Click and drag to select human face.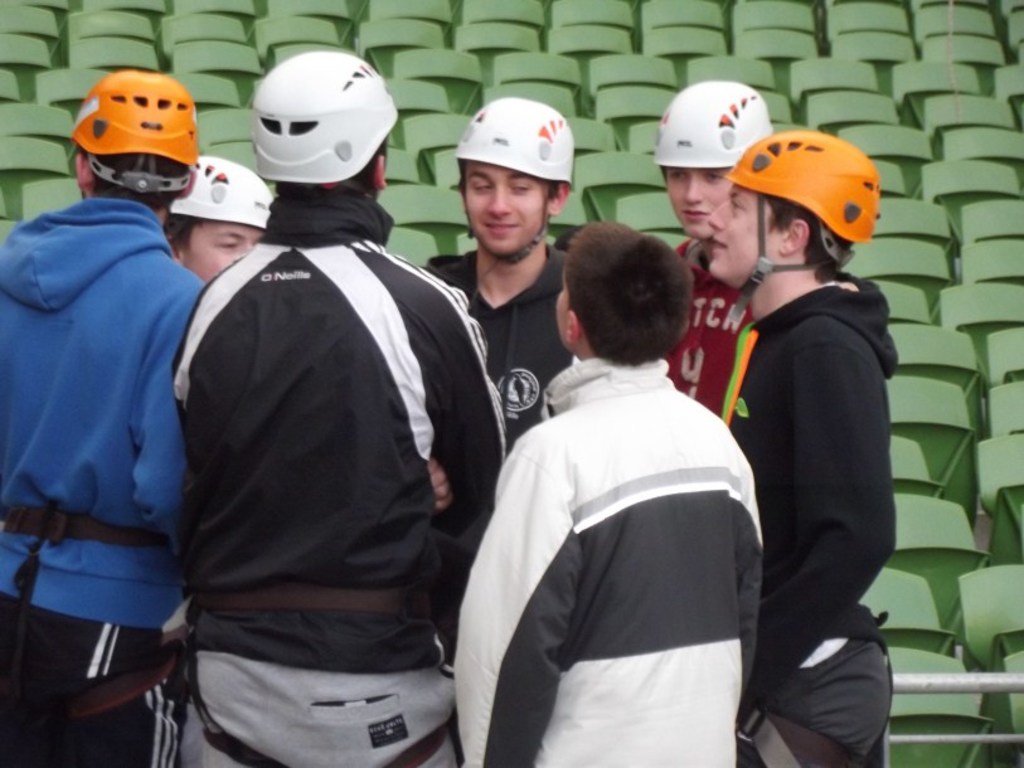
Selection: 464, 165, 544, 256.
